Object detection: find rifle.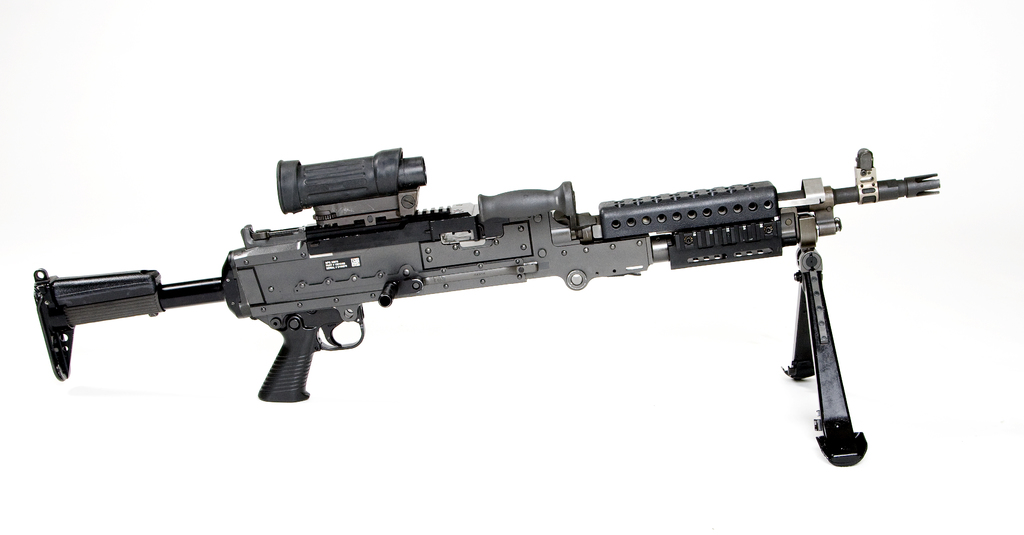
(36, 151, 934, 466).
